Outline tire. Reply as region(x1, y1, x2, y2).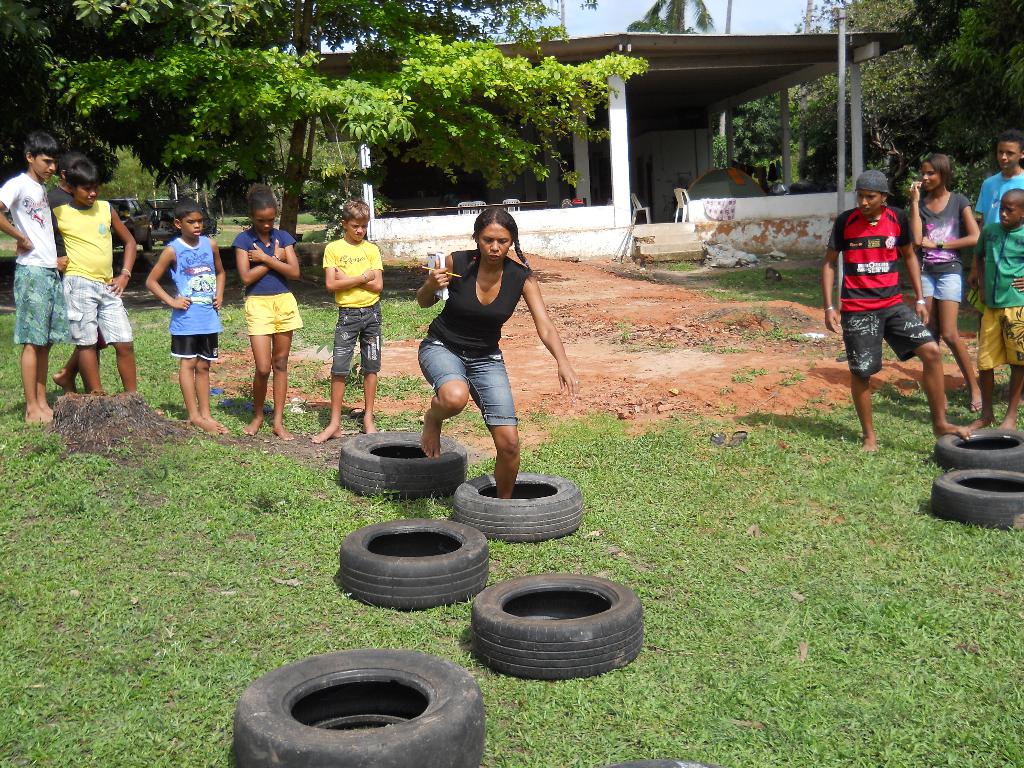
region(472, 570, 644, 683).
